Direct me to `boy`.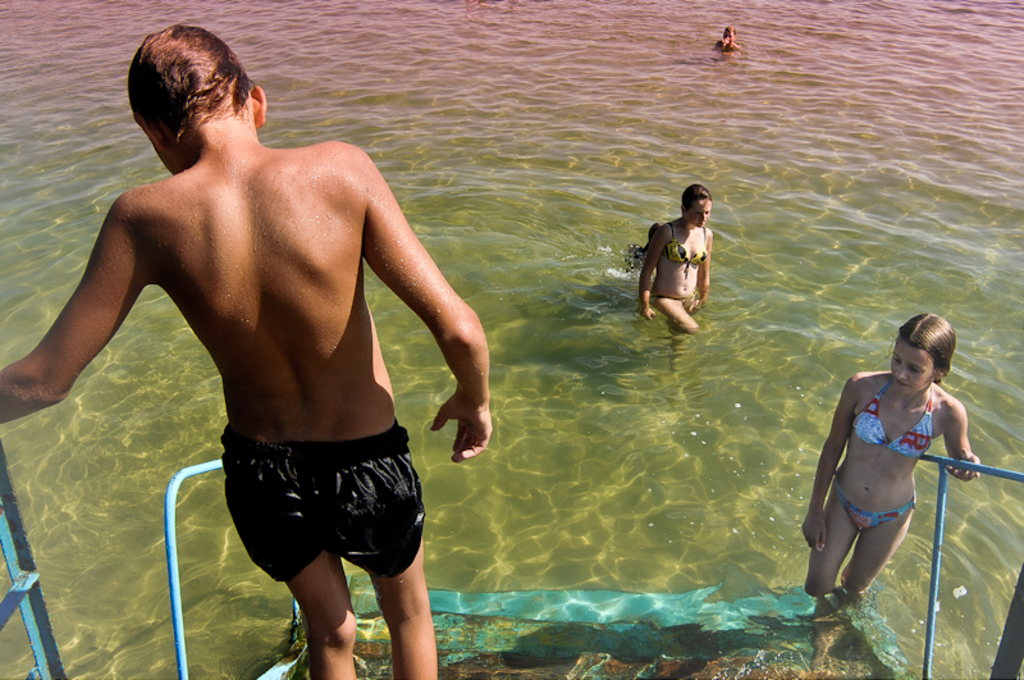
Direction: (x1=1, y1=54, x2=566, y2=651).
